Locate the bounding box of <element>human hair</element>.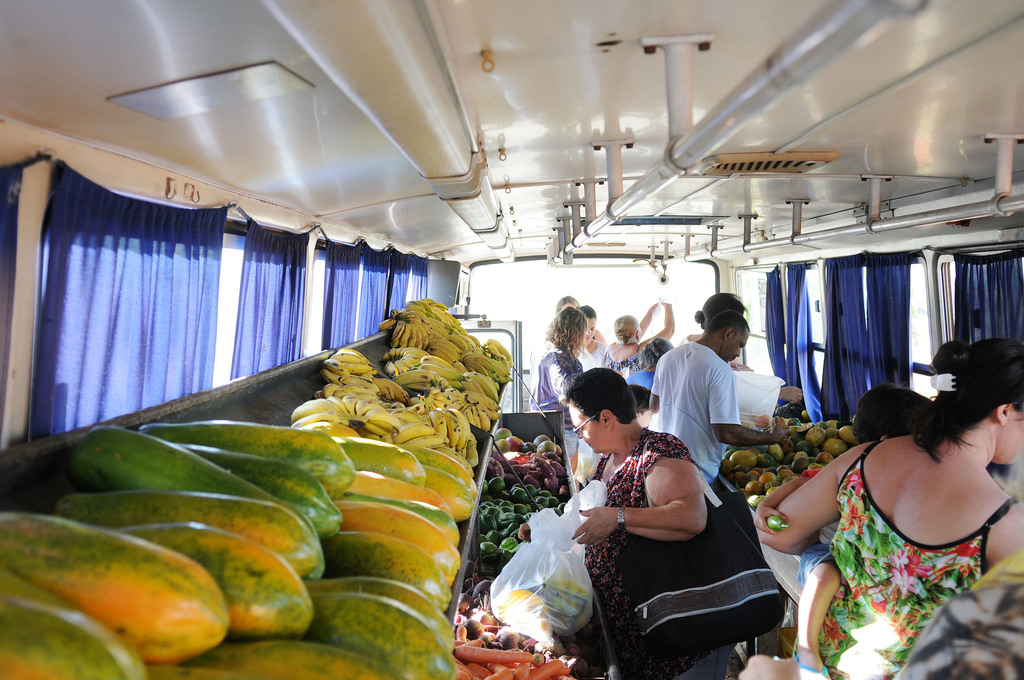
Bounding box: left=555, top=298, right=577, bottom=311.
